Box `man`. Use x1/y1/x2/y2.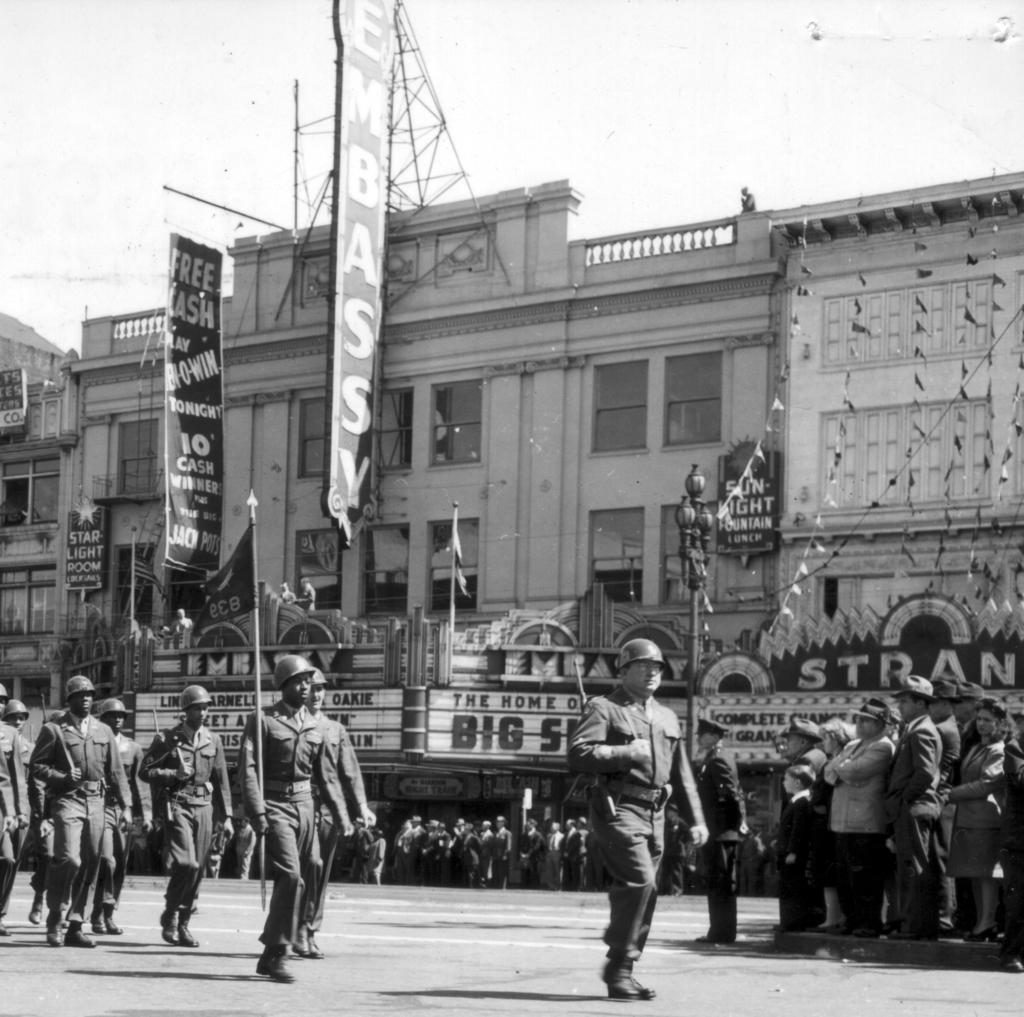
298/668/376/949.
